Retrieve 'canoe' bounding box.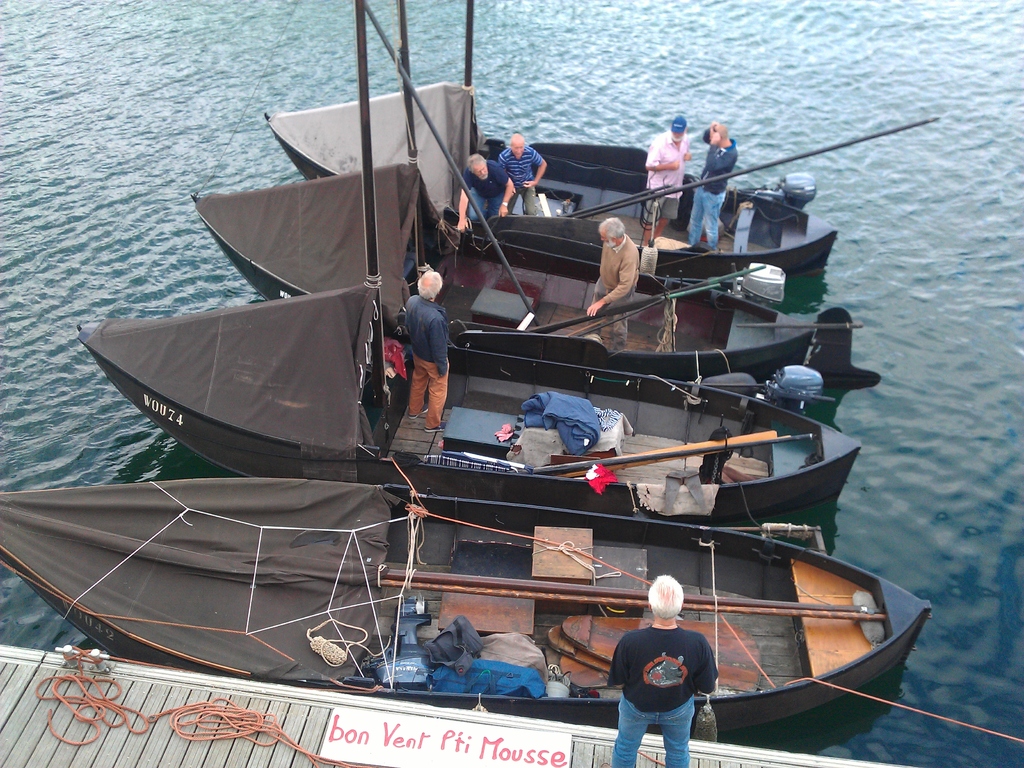
Bounding box: bbox=(76, 1, 865, 514).
